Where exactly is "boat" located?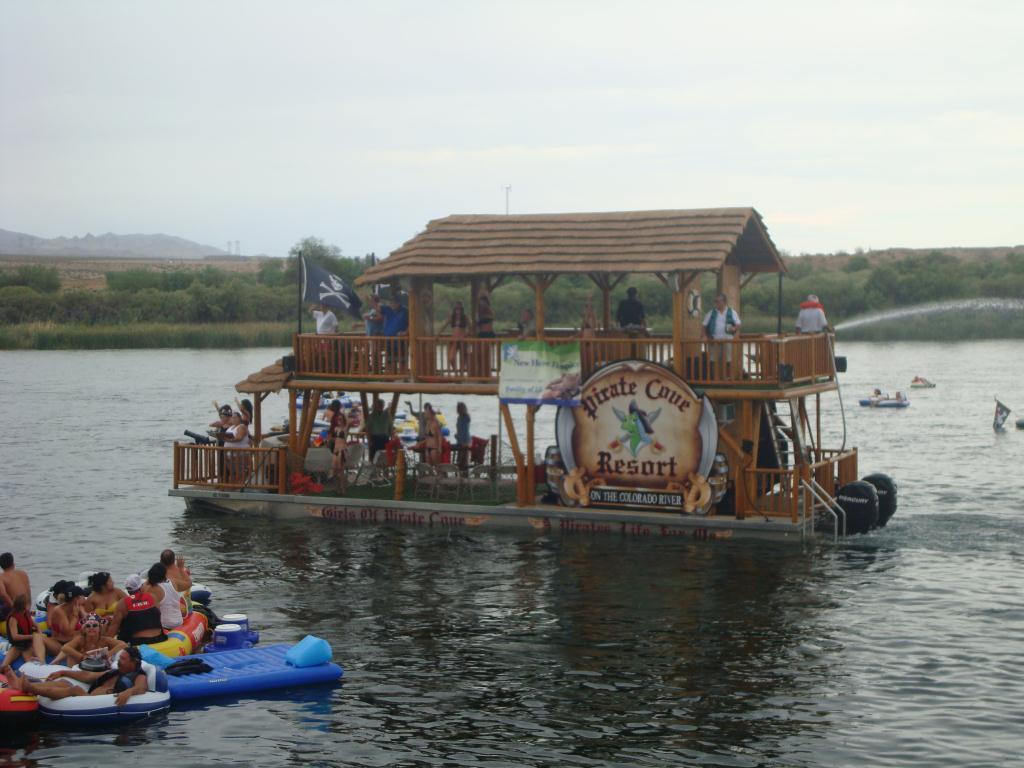
Its bounding box is box(167, 201, 894, 542).
